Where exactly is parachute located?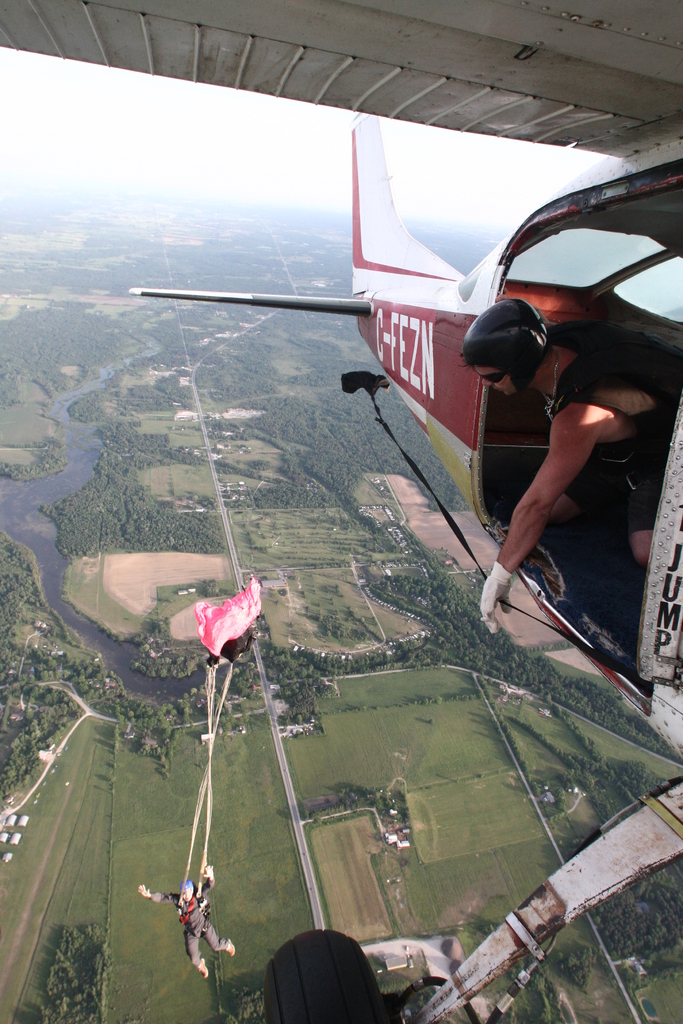
Its bounding box is select_region(171, 577, 258, 913).
